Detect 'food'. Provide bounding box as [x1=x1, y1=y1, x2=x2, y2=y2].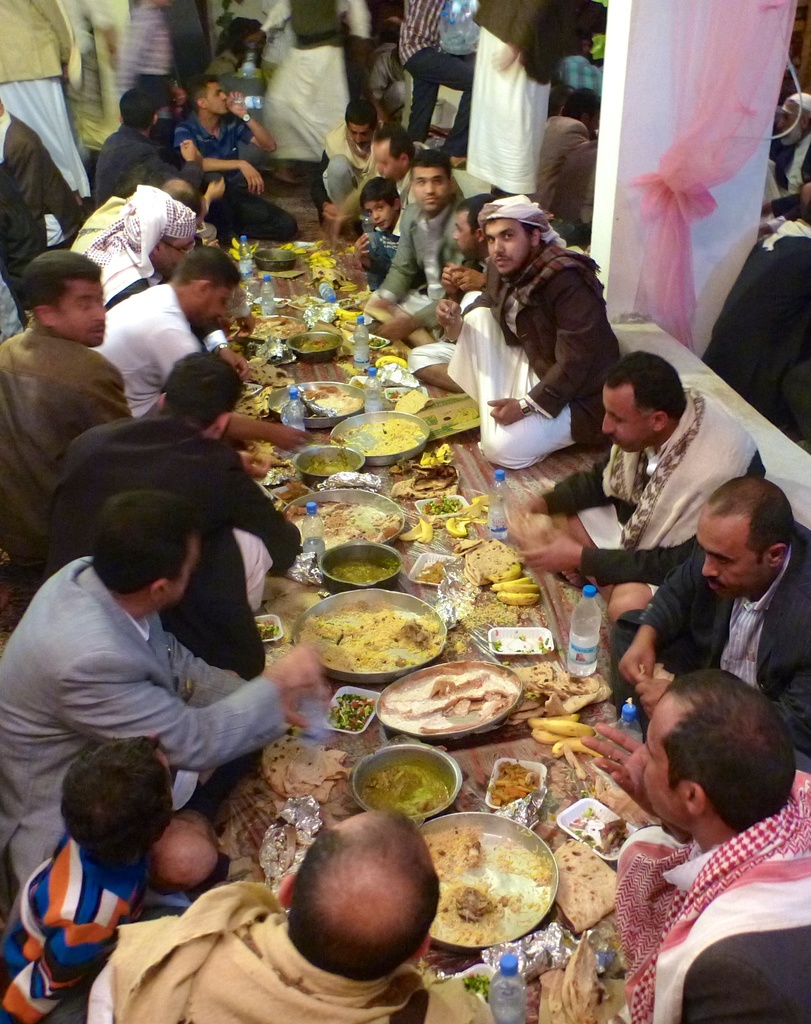
[x1=382, y1=385, x2=405, y2=401].
